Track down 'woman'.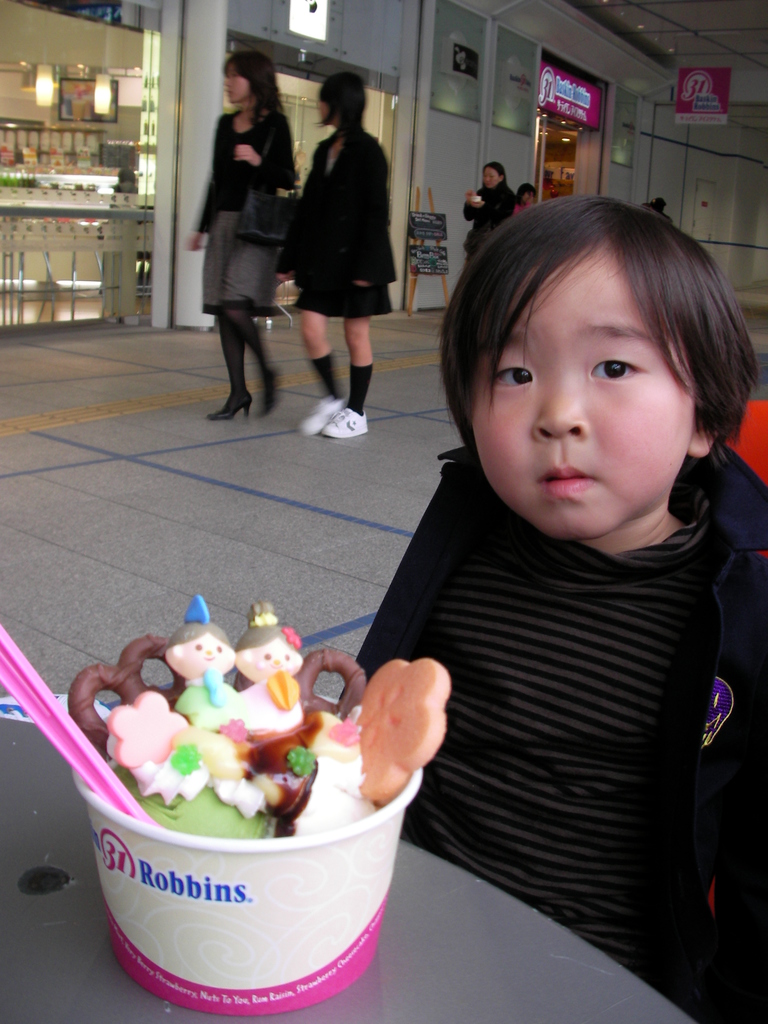
Tracked to bbox=[184, 49, 302, 421].
